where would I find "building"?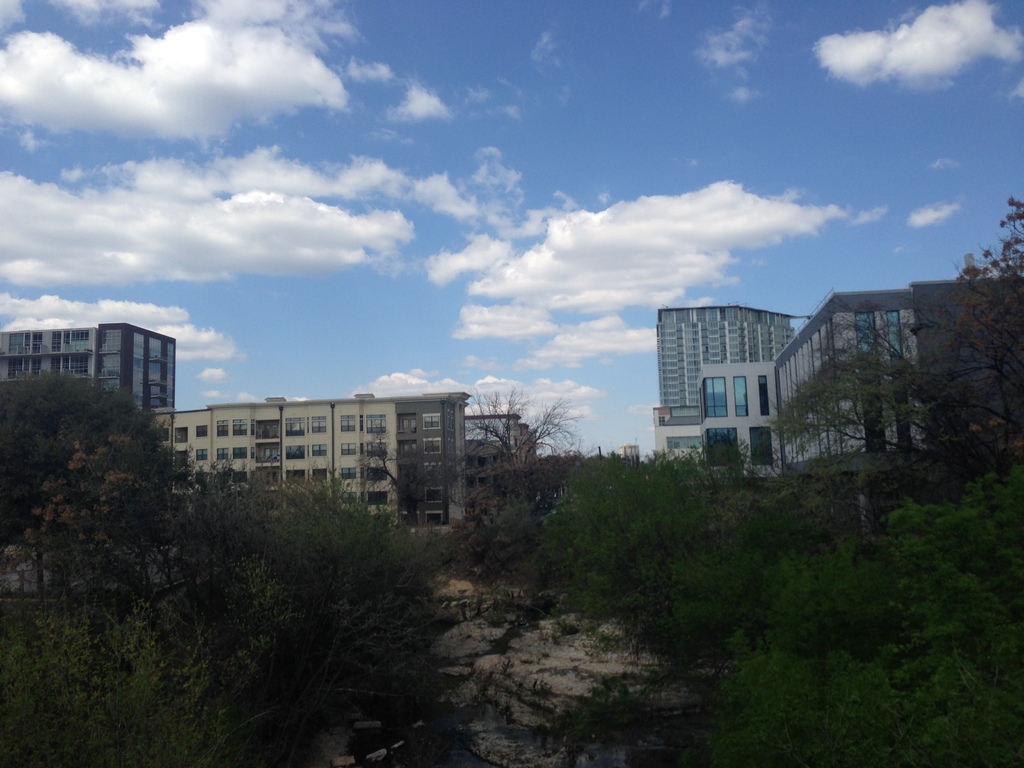
At 655 277 993 538.
